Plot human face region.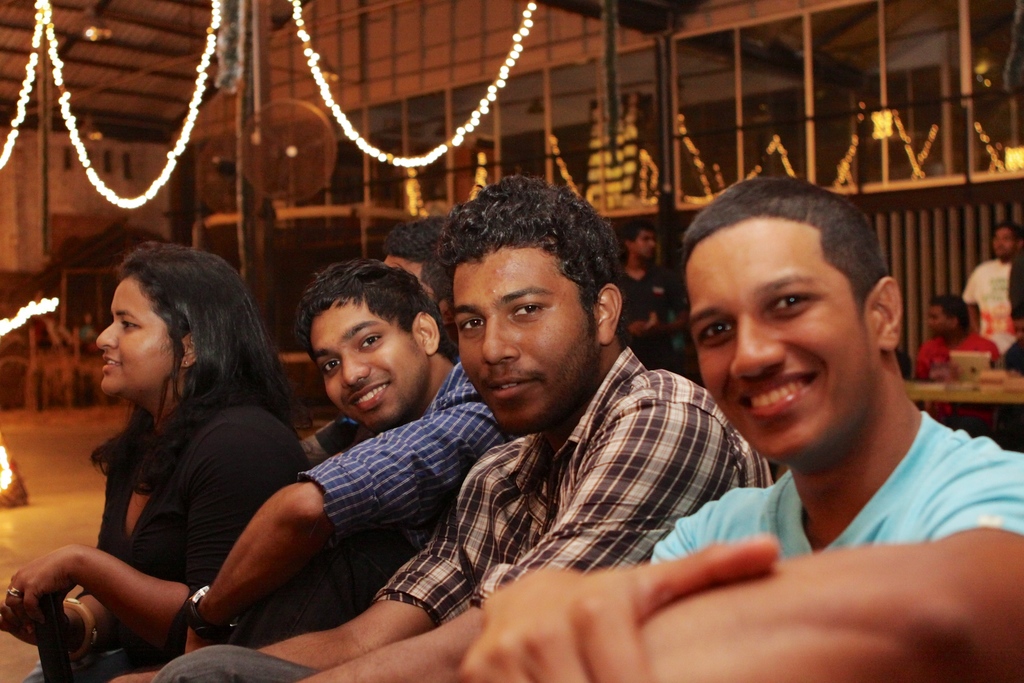
Plotted at 380,258,437,309.
